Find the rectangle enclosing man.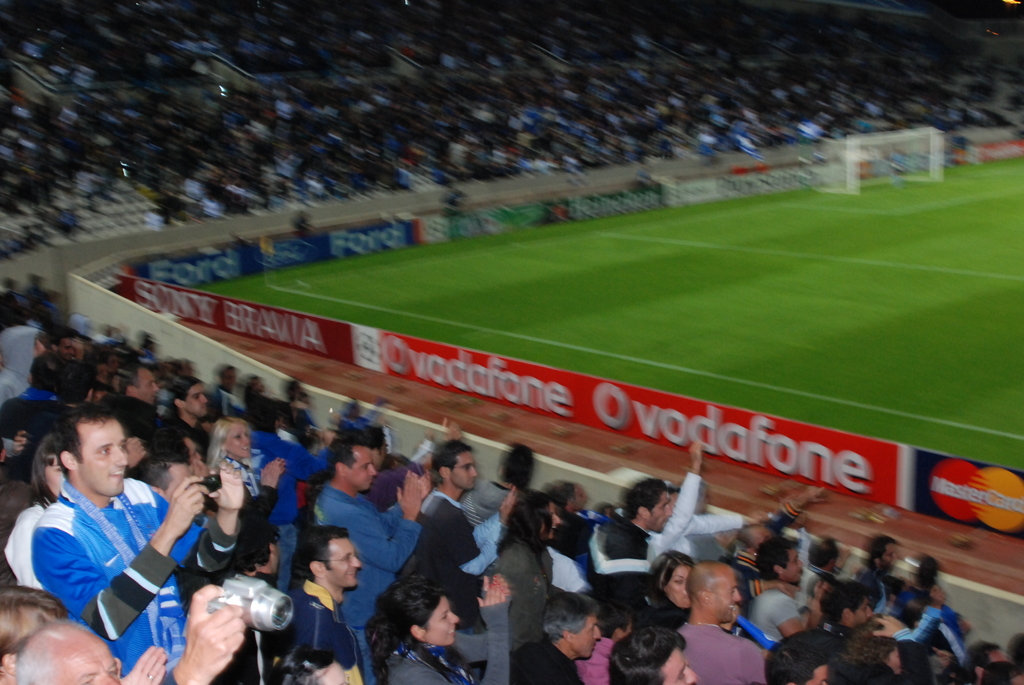
locate(600, 478, 670, 559).
